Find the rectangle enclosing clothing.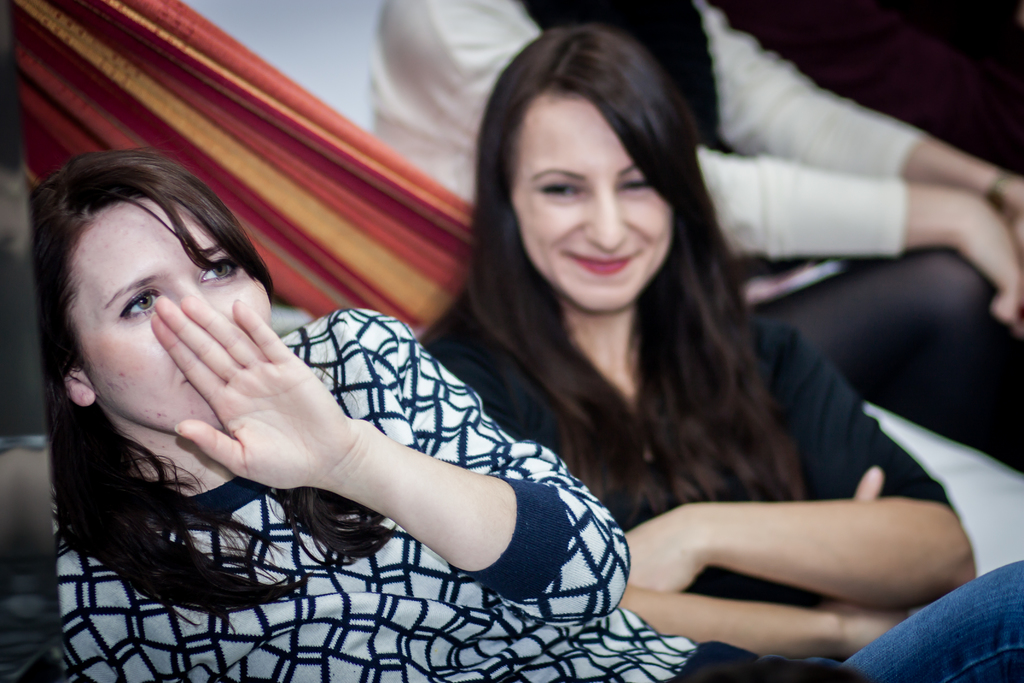
(x1=481, y1=264, x2=1011, y2=682).
